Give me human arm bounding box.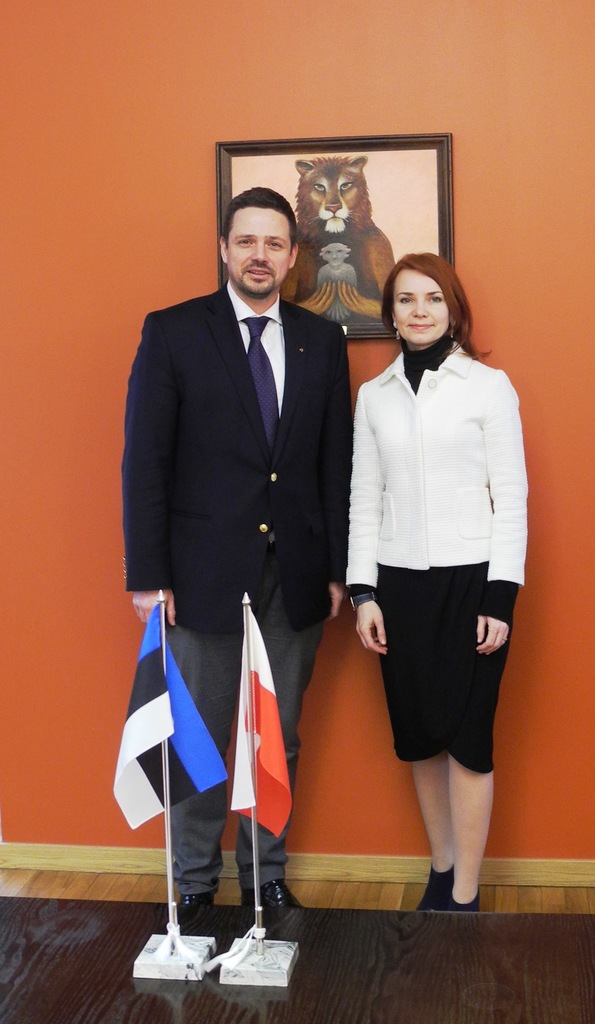
[left=120, top=312, right=196, bottom=660].
